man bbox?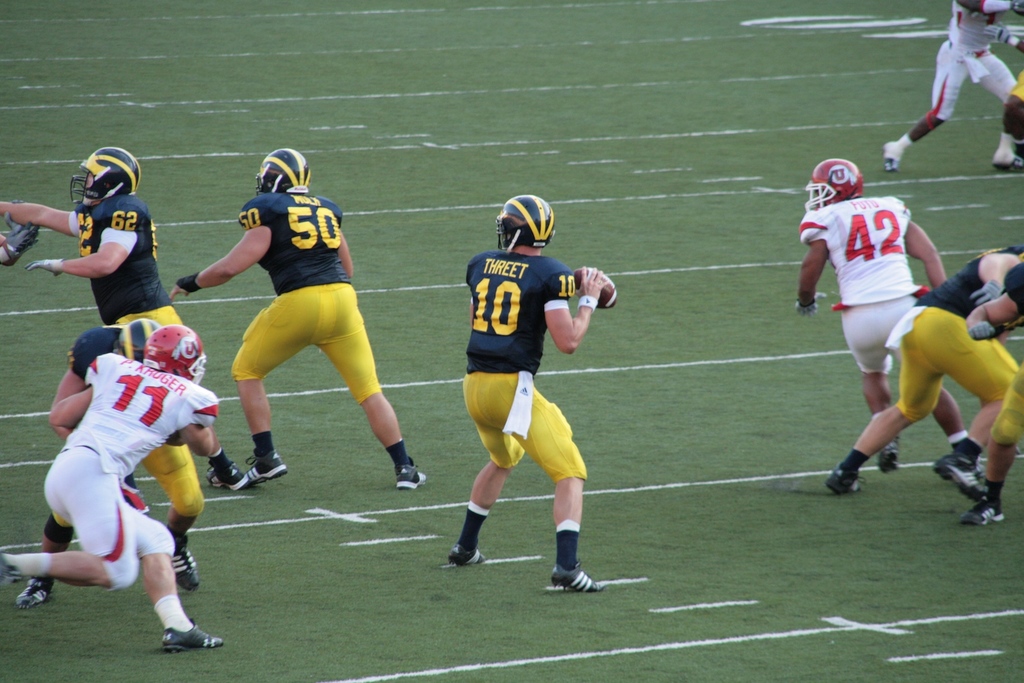
bbox=[881, 0, 1023, 174]
